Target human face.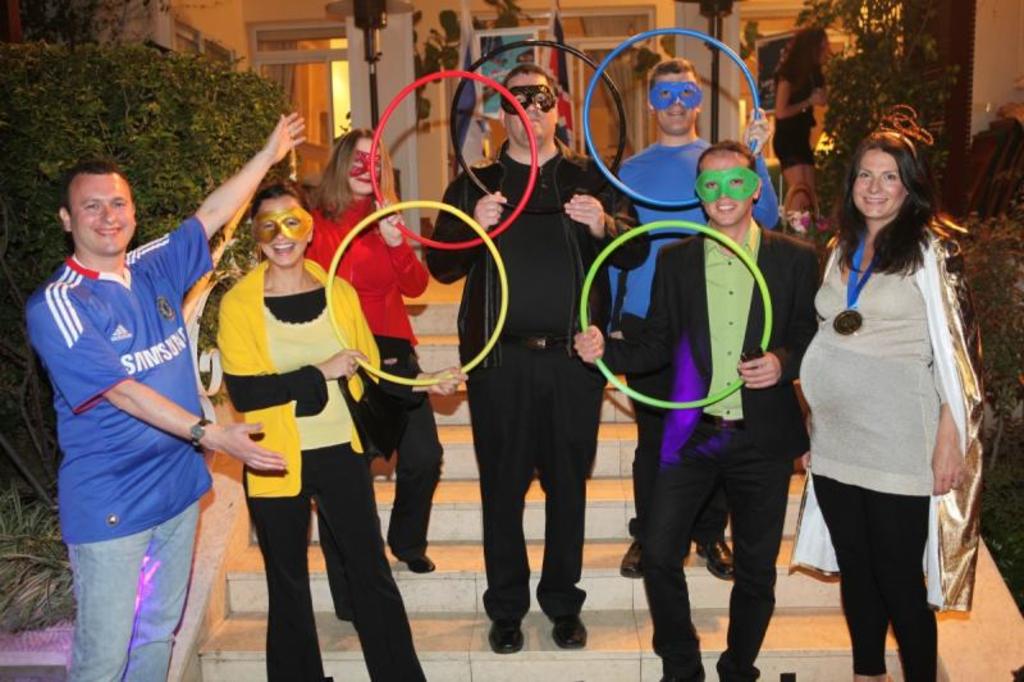
Target region: x1=343 y1=136 x2=380 y2=196.
